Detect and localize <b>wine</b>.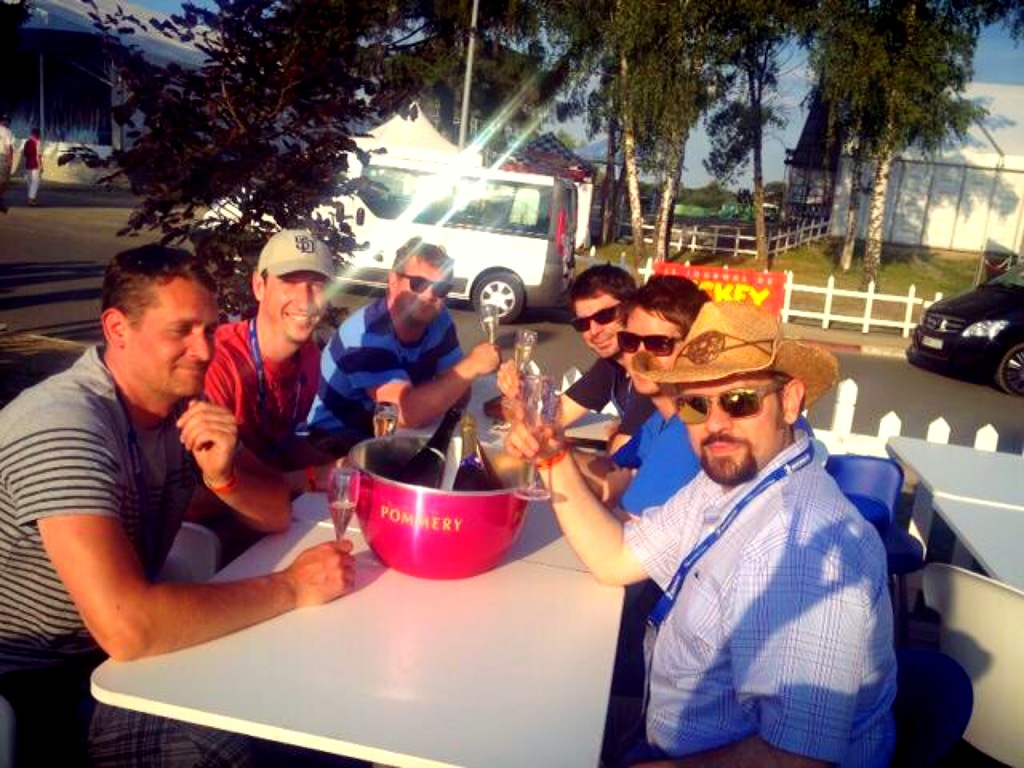
Localized at x1=481 y1=315 x2=498 y2=343.
